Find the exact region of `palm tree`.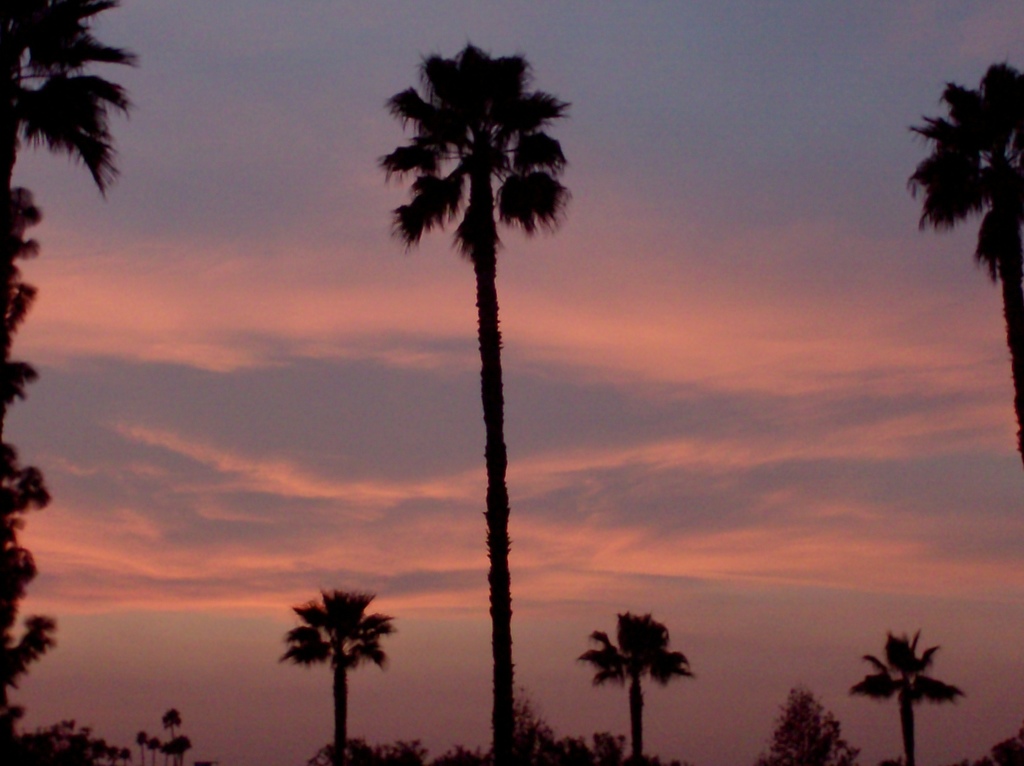
Exact region: 384,38,579,742.
